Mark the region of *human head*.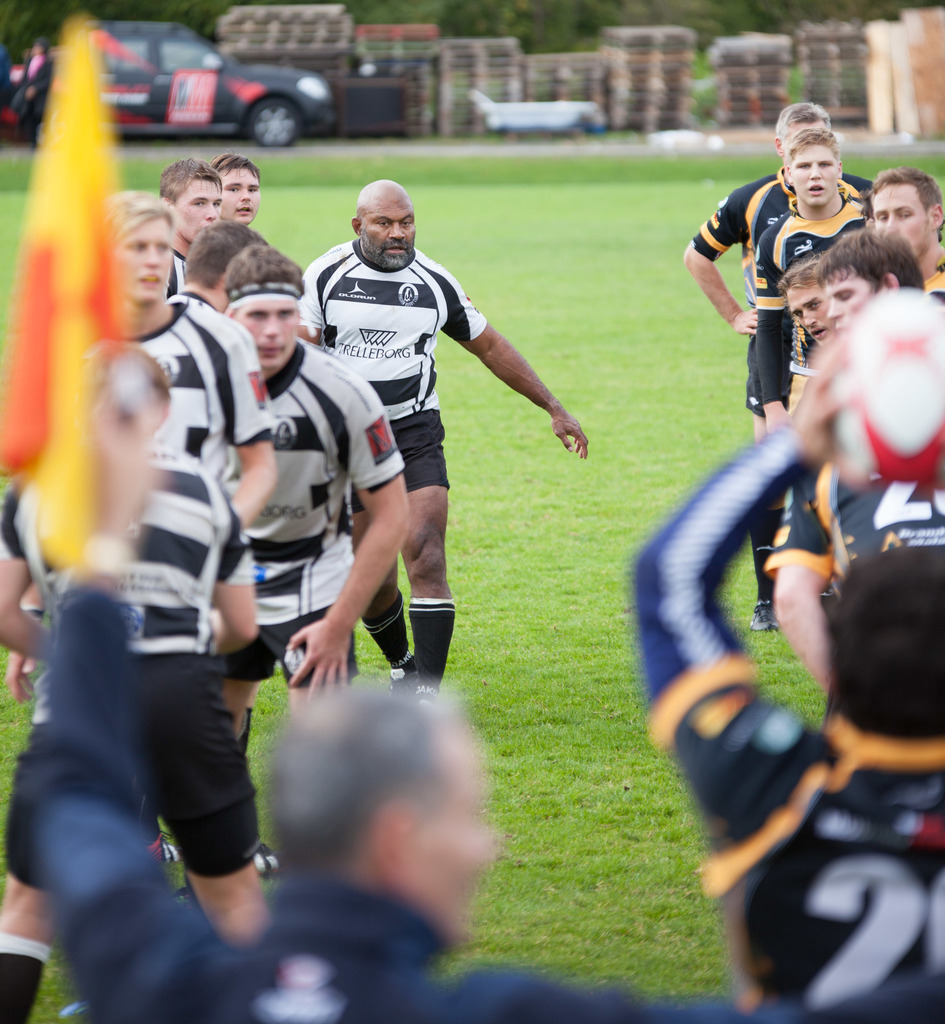
Region: pyautogui.locateOnScreen(792, 101, 878, 211).
